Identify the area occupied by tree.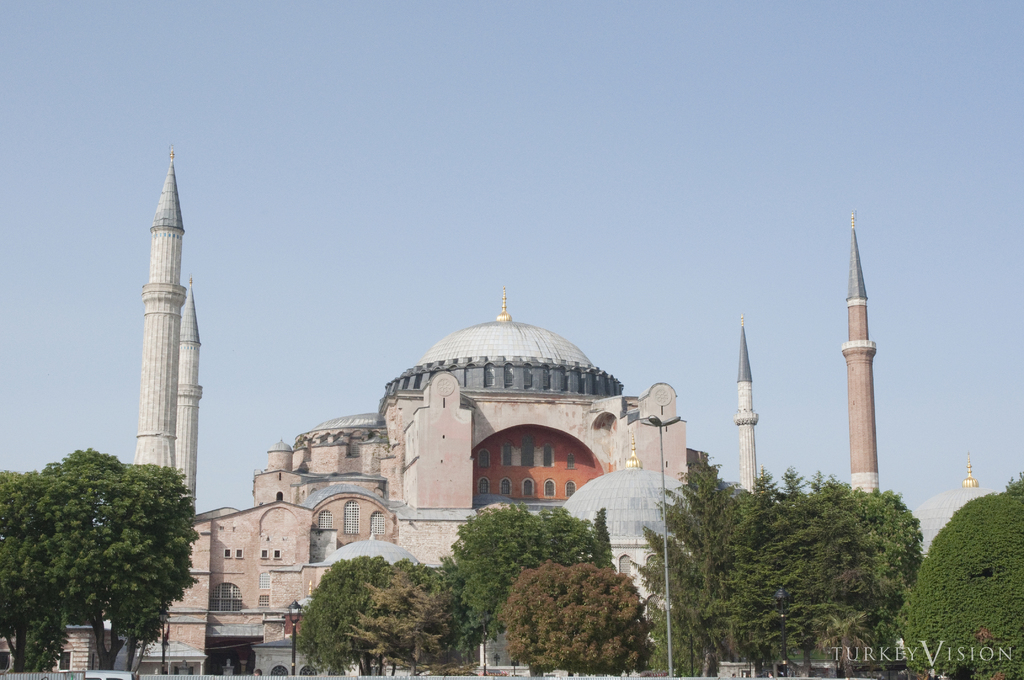
Area: select_region(908, 477, 1023, 679).
